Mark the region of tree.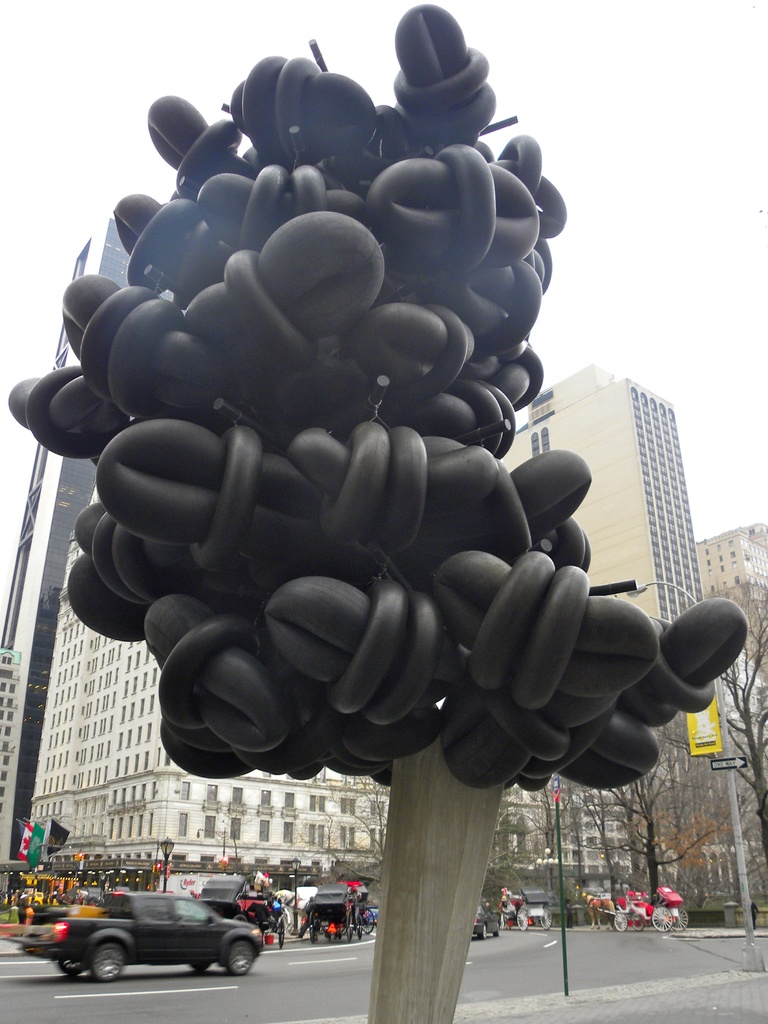
Region: x1=574, y1=717, x2=767, y2=917.
